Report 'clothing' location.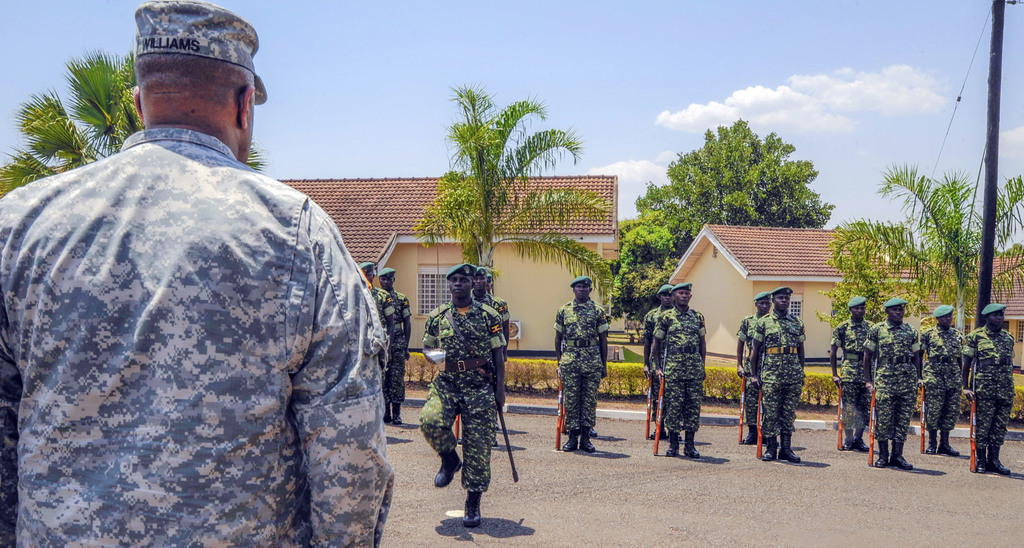
Report: BBox(642, 297, 664, 431).
